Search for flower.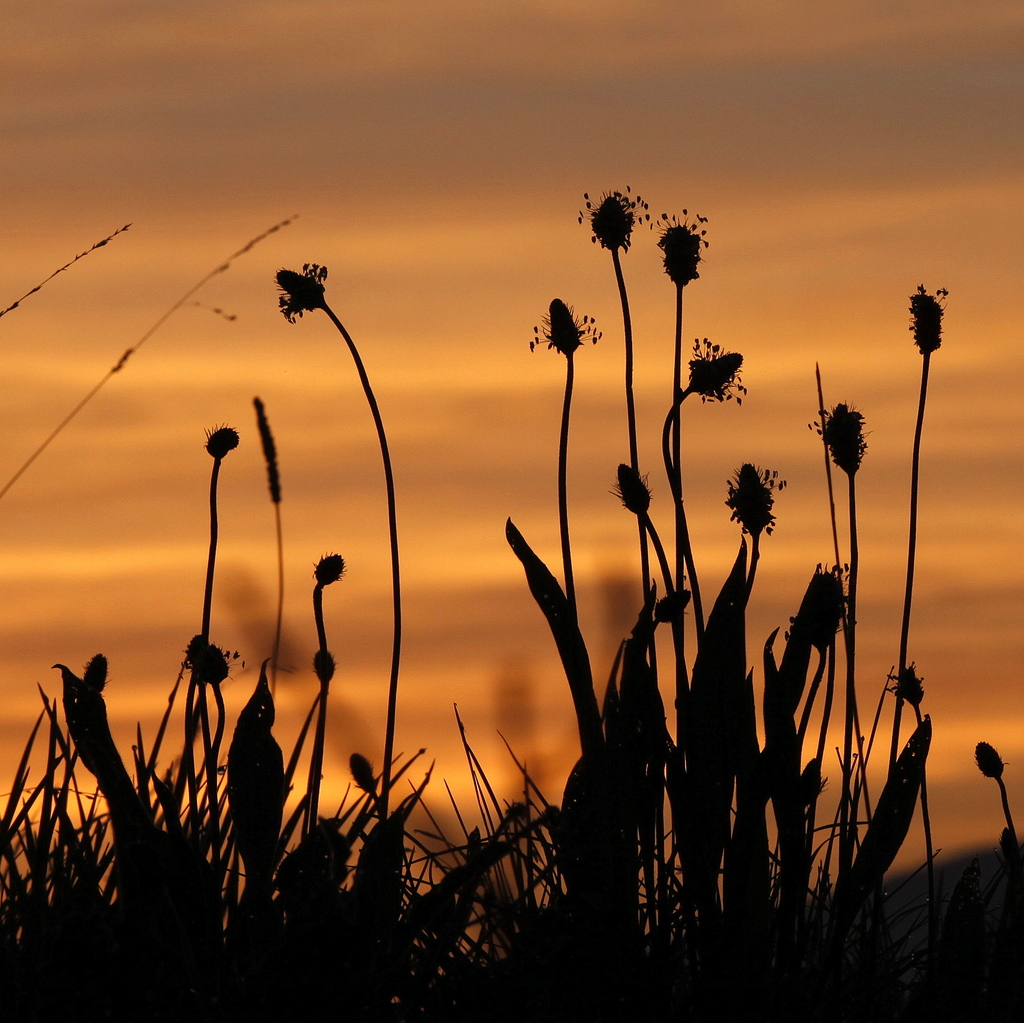
Found at <bbox>646, 202, 714, 290</bbox>.
